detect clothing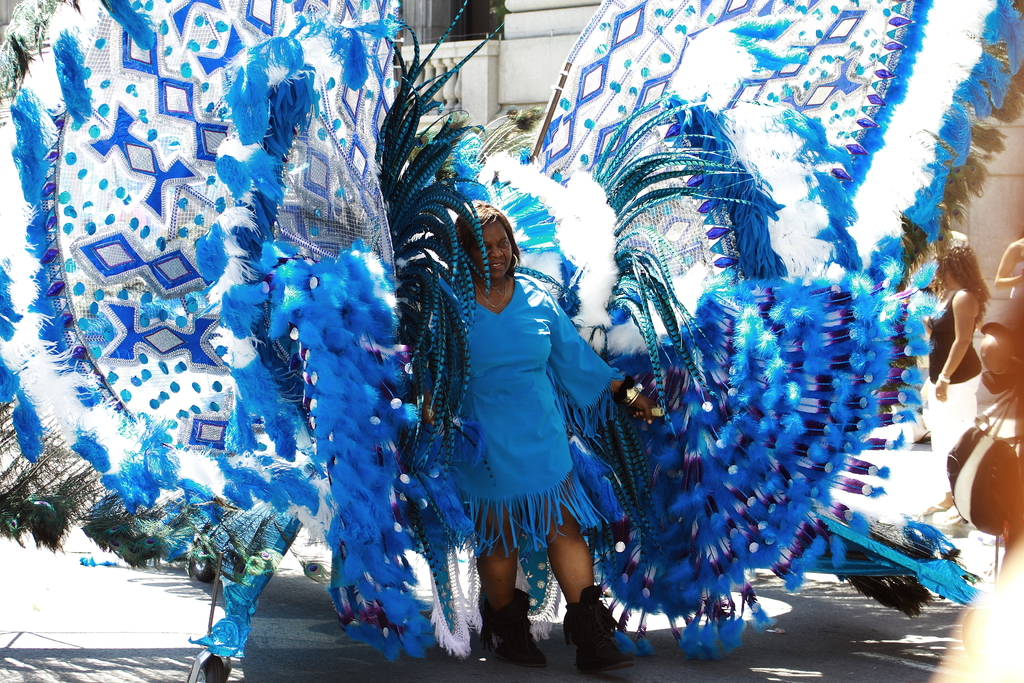
(442, 260, 626, 603)
